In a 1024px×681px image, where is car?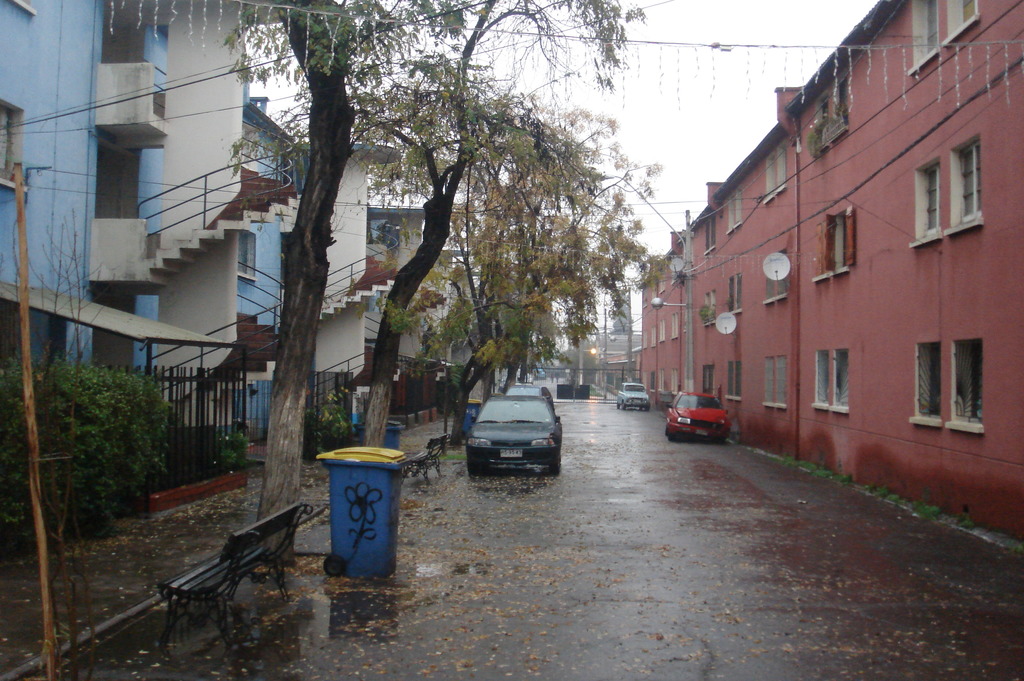
region(617, 379, 653, 415).
